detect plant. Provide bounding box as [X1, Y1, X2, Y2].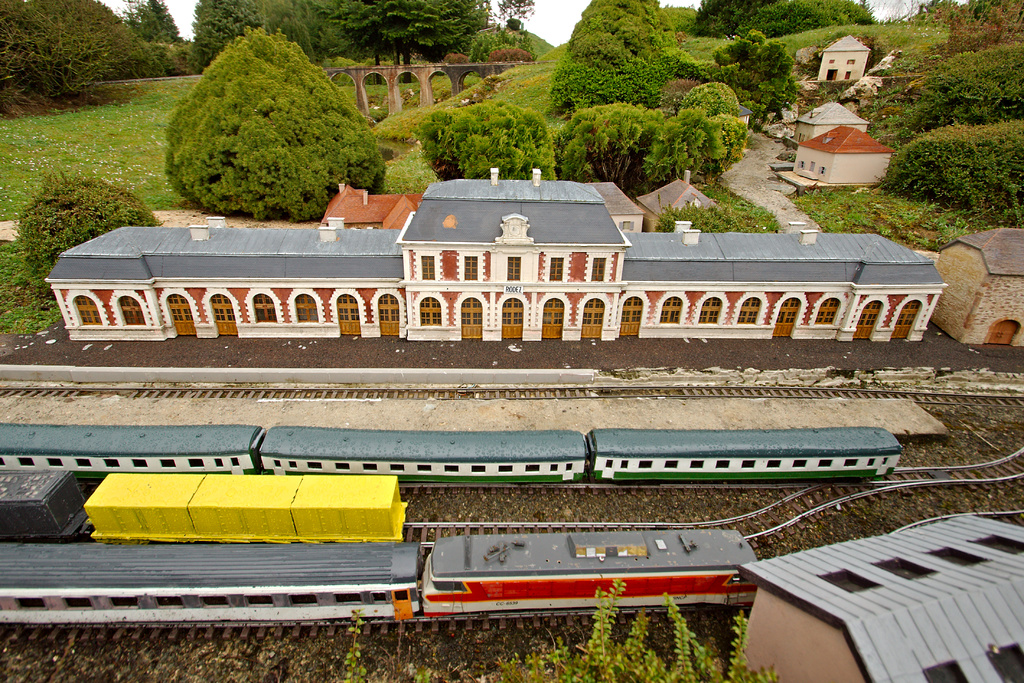
[339, 609, 365, 682].
